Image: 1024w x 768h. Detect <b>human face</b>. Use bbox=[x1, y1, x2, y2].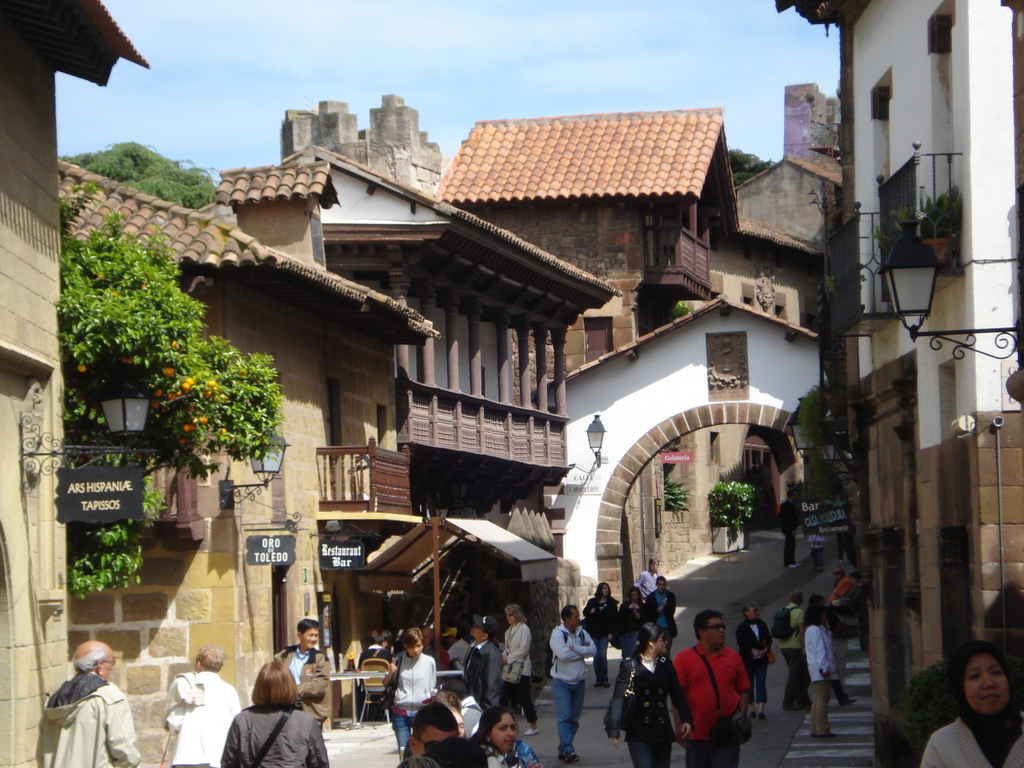
bbox=[650, 559, 659, 573].
